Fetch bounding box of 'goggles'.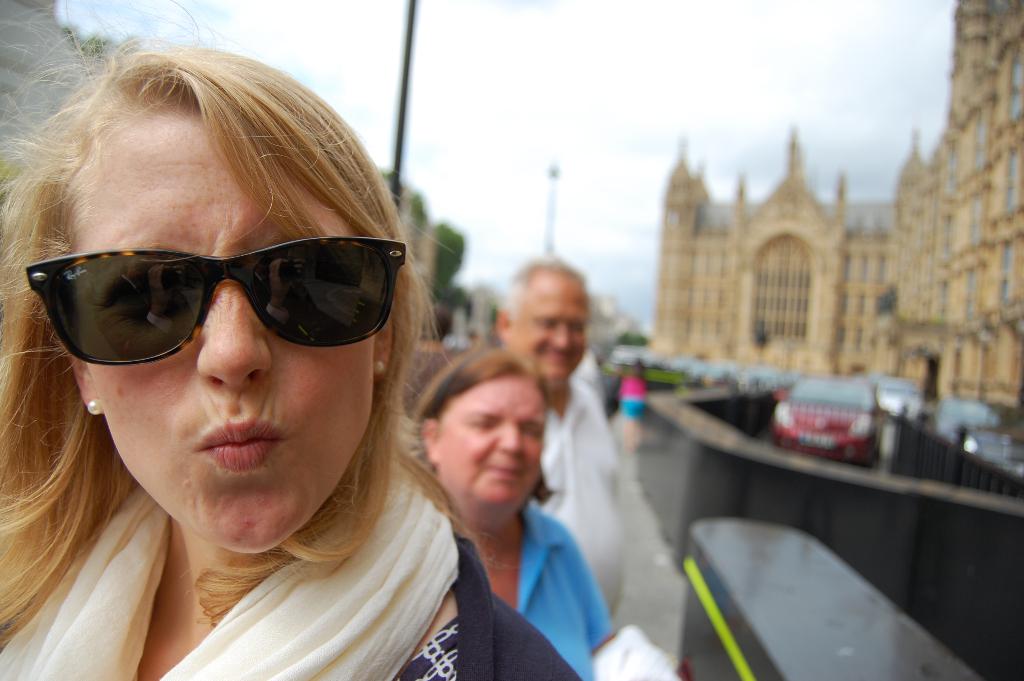
Bbox: crop(28, 236, 408, 370).
